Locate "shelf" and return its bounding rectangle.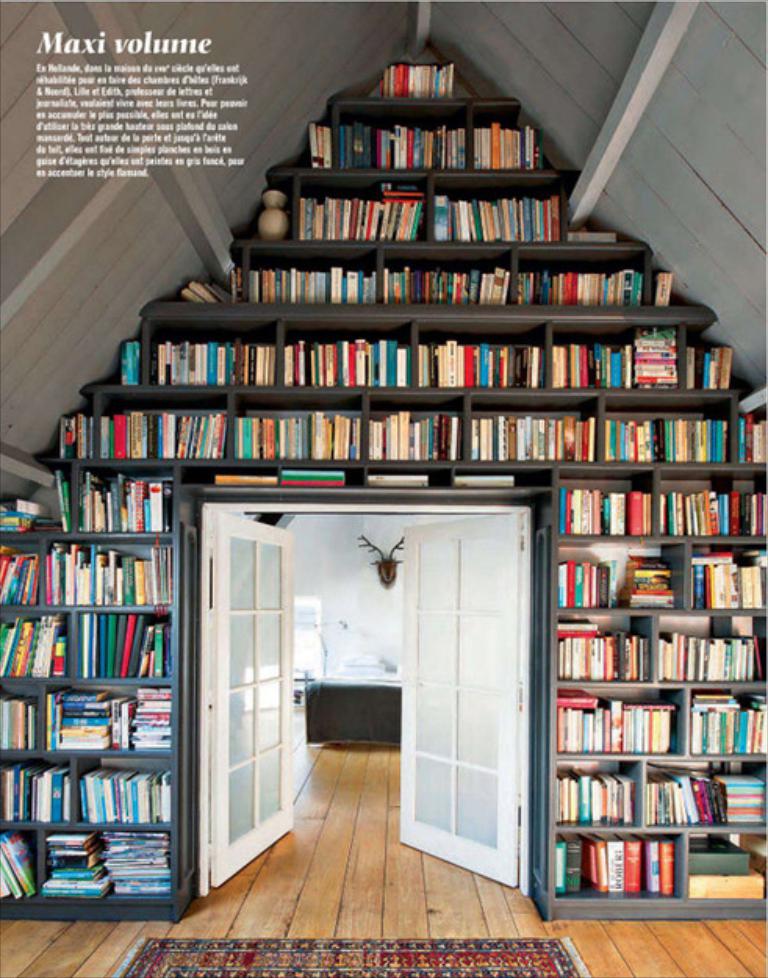
bbox=[328, 23, 519, 122].
